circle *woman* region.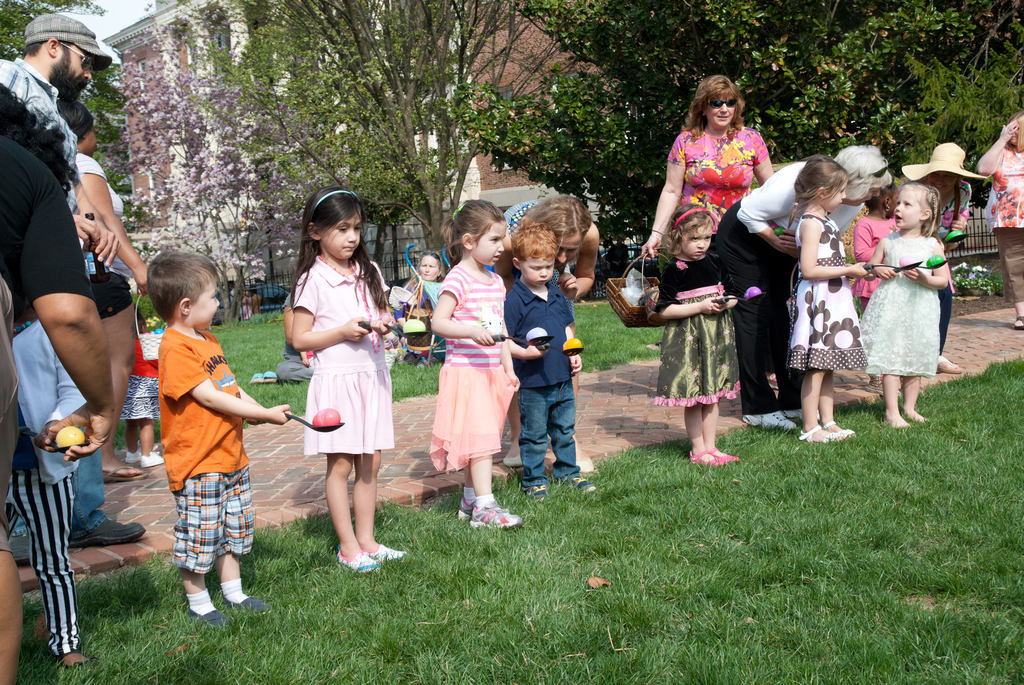
Region: Rect(973, 111, 1023, 328).
